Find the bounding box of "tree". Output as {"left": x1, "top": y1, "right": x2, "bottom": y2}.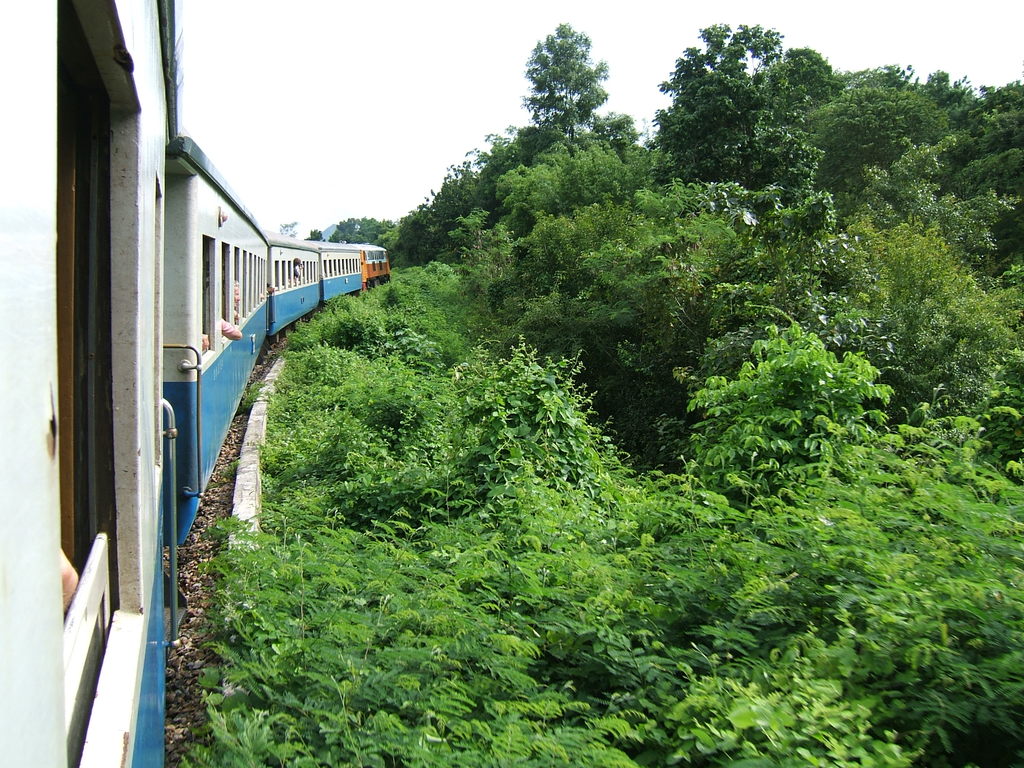
{"left": 515, "top": 29, "right": 602, "bottom": 146}.
